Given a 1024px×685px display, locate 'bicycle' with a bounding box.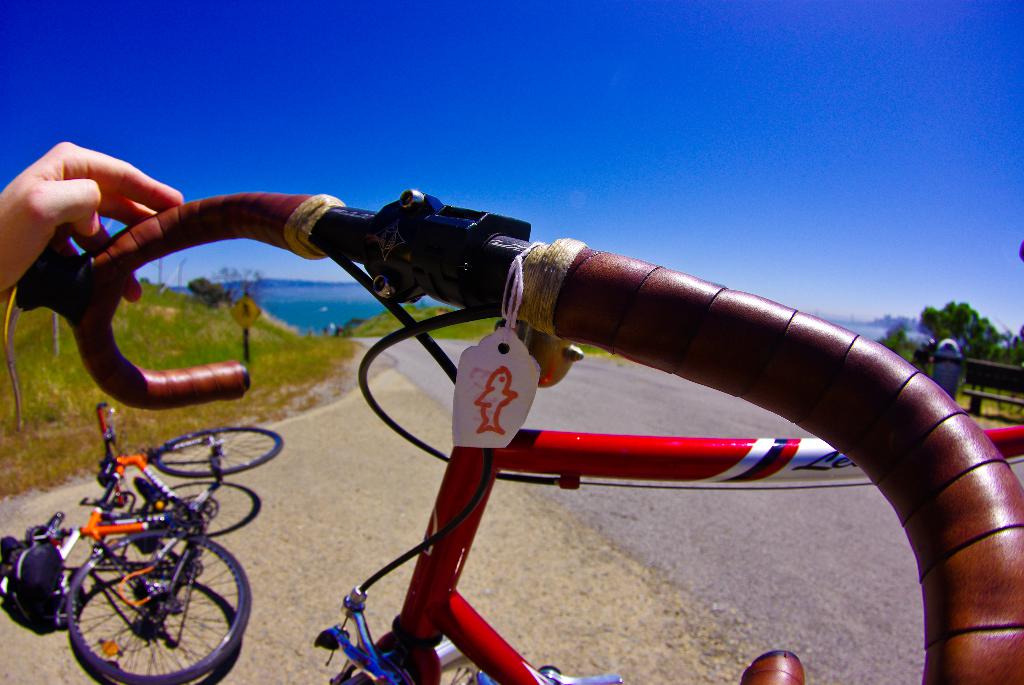
Located: (22, 374, 260, 681).
